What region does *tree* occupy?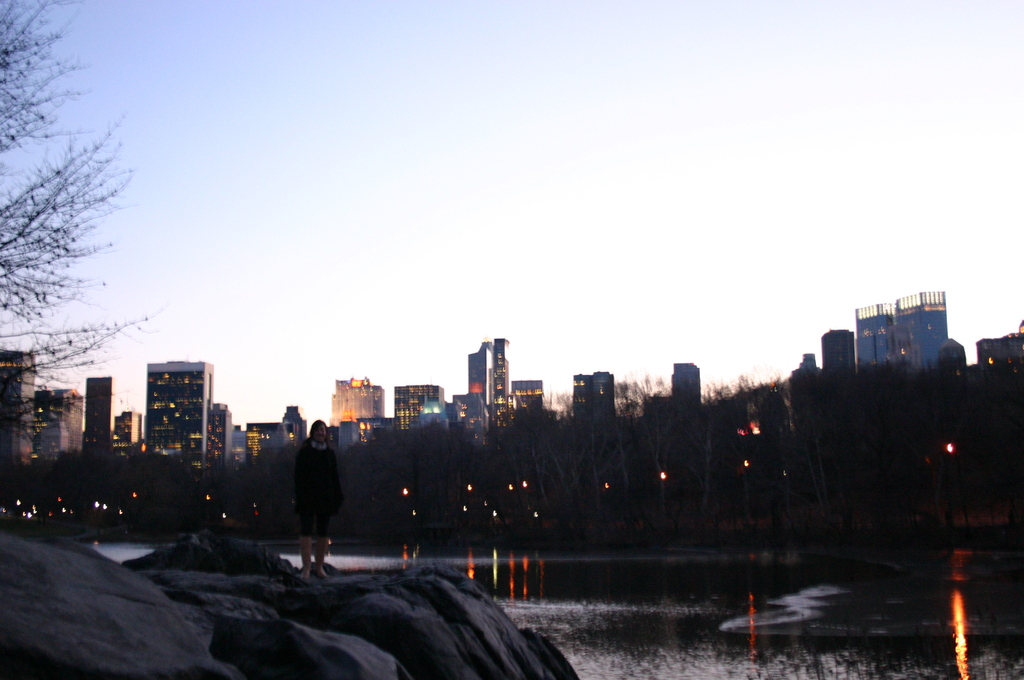
x1=0 y1=1 x2=171 y2=443.
